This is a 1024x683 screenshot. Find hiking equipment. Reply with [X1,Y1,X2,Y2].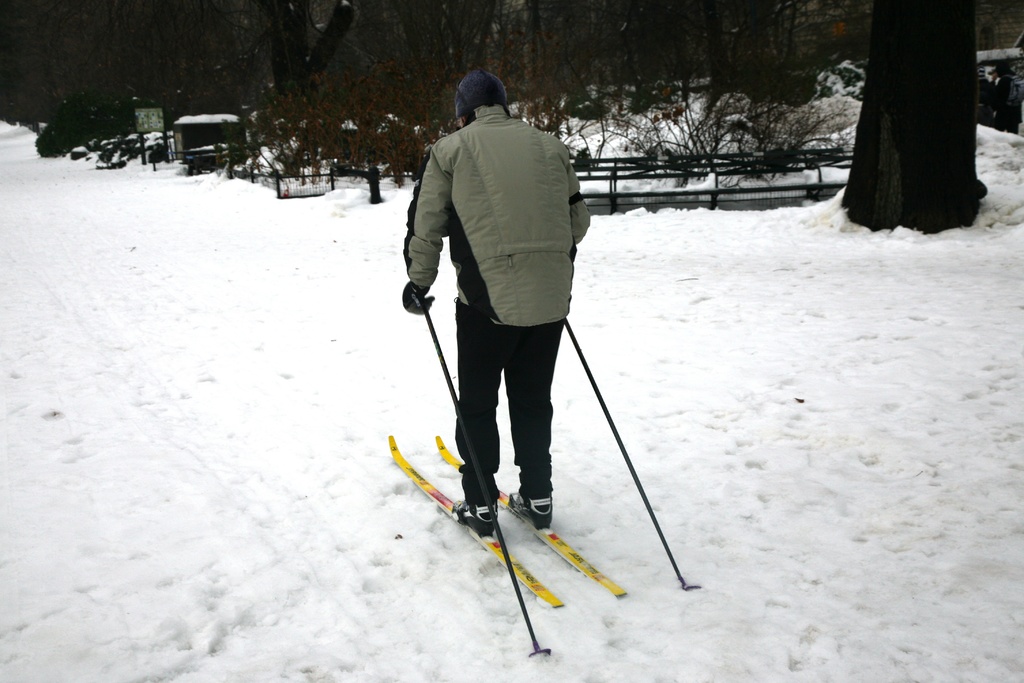
[415,288,552,655].
